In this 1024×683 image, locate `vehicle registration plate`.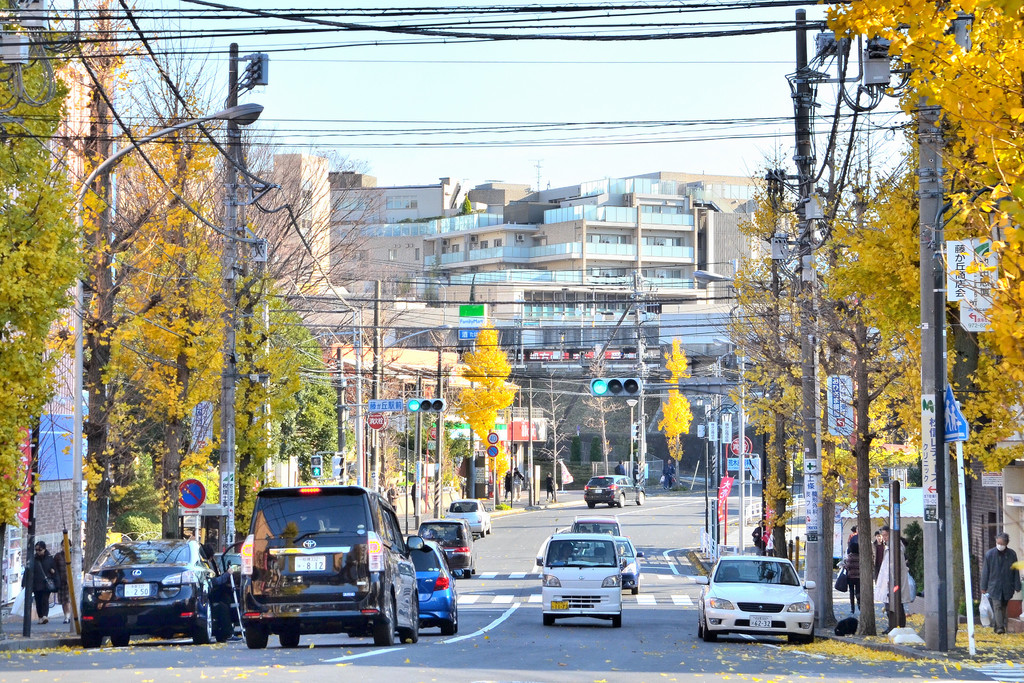
Bounding box: region(122, 582, 154, 598).
